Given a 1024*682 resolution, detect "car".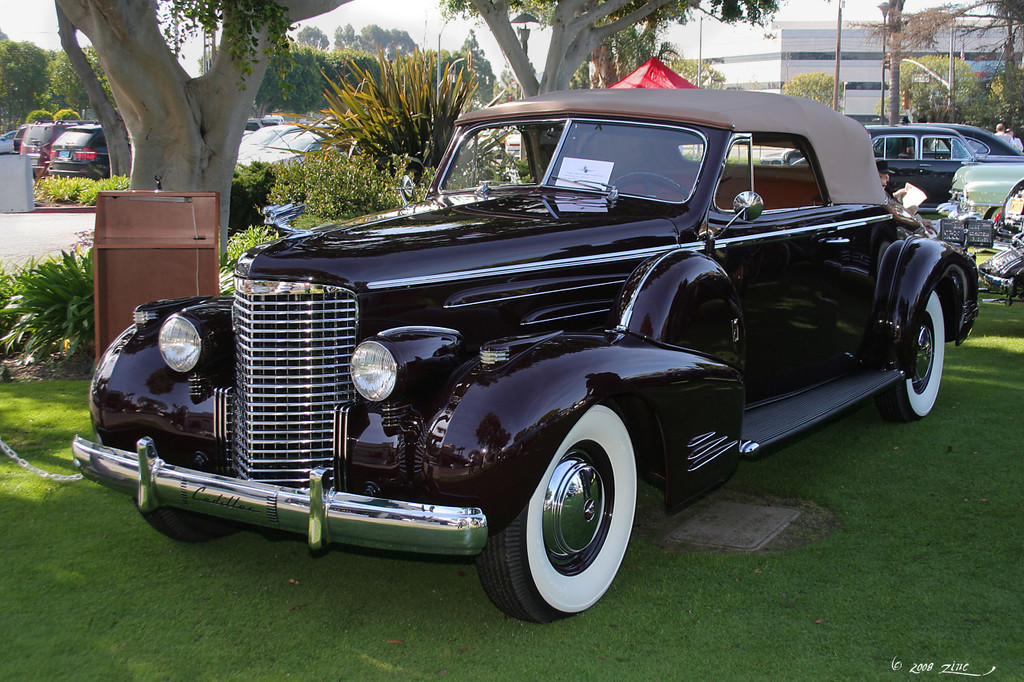
crop(949, 163, 1023, 220).
